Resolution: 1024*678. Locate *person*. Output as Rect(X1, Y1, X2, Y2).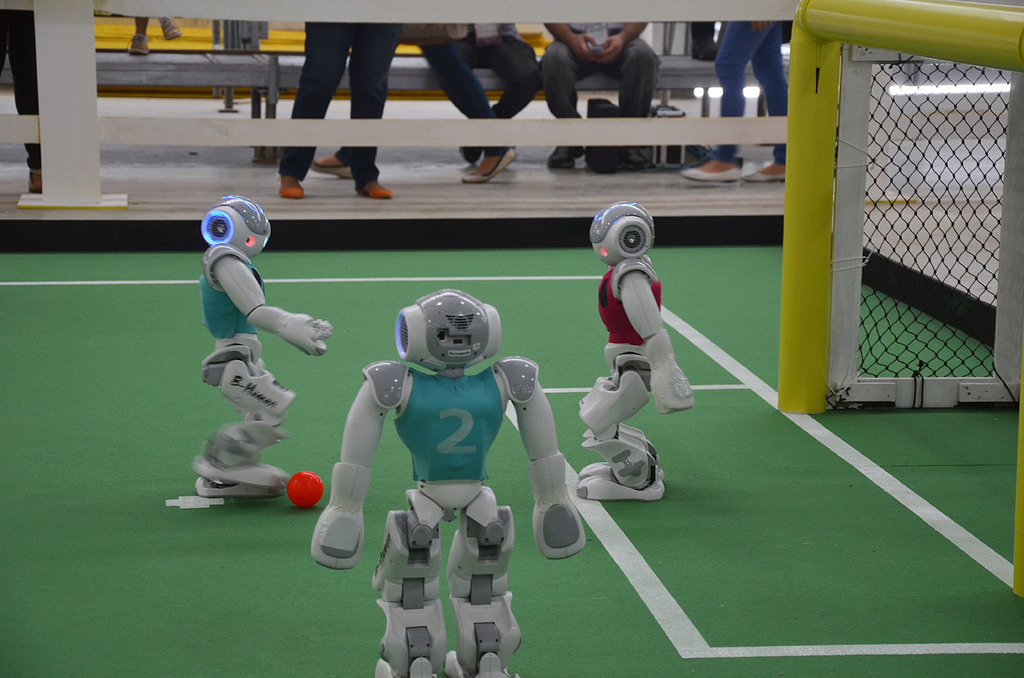
Rect(420, 14, 541, 185).
